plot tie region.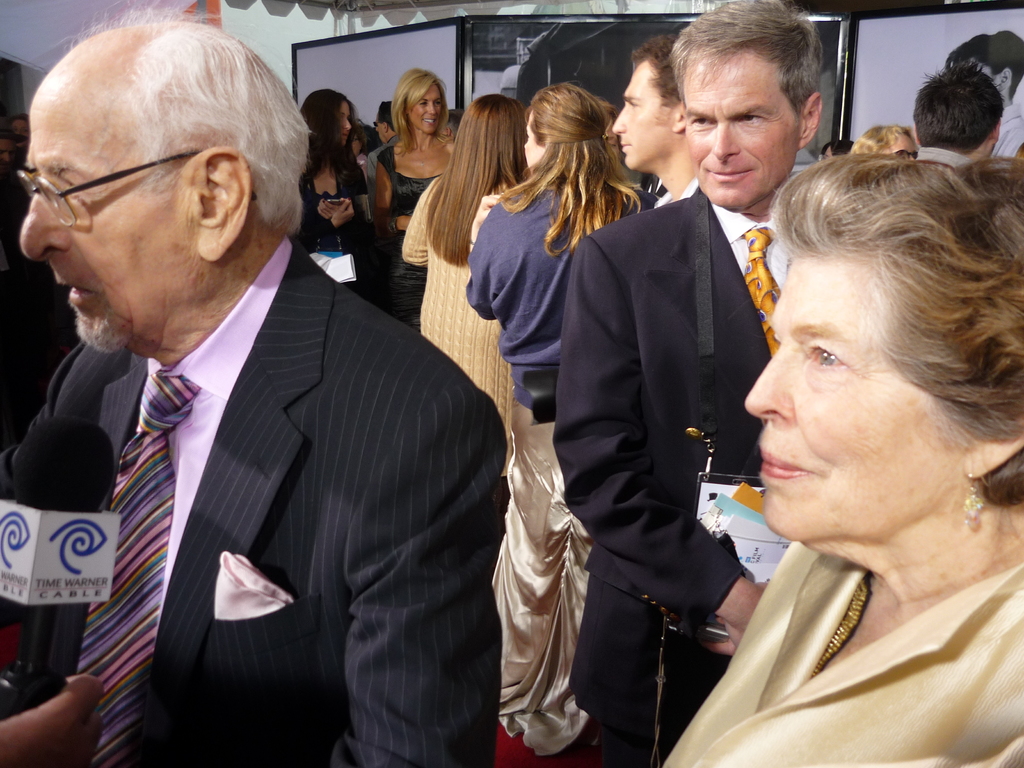
Plotted at (748, 228, 790, 362).
